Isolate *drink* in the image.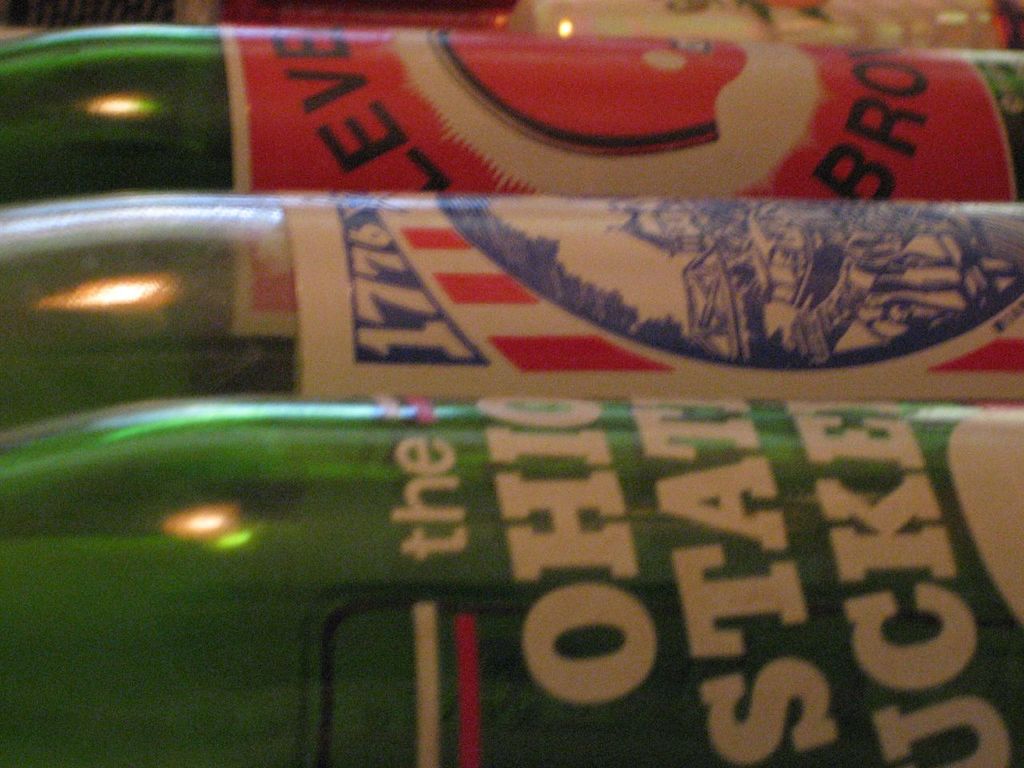
Isolated region: select_region(0, 29, 1023, 198).
